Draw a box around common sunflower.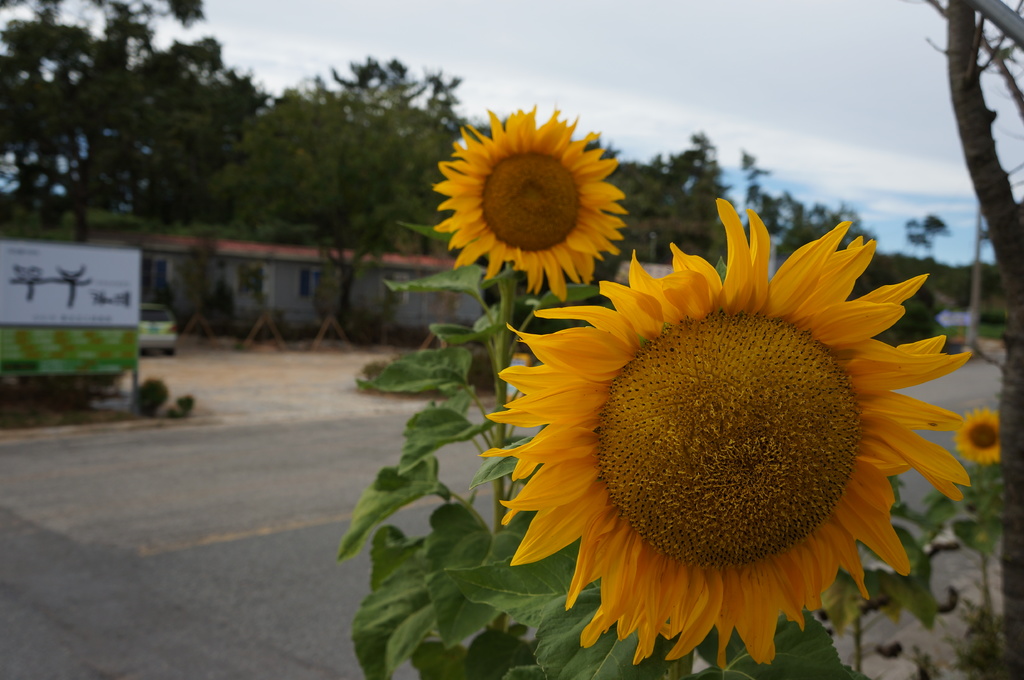
(430, 102, 621, 288).
